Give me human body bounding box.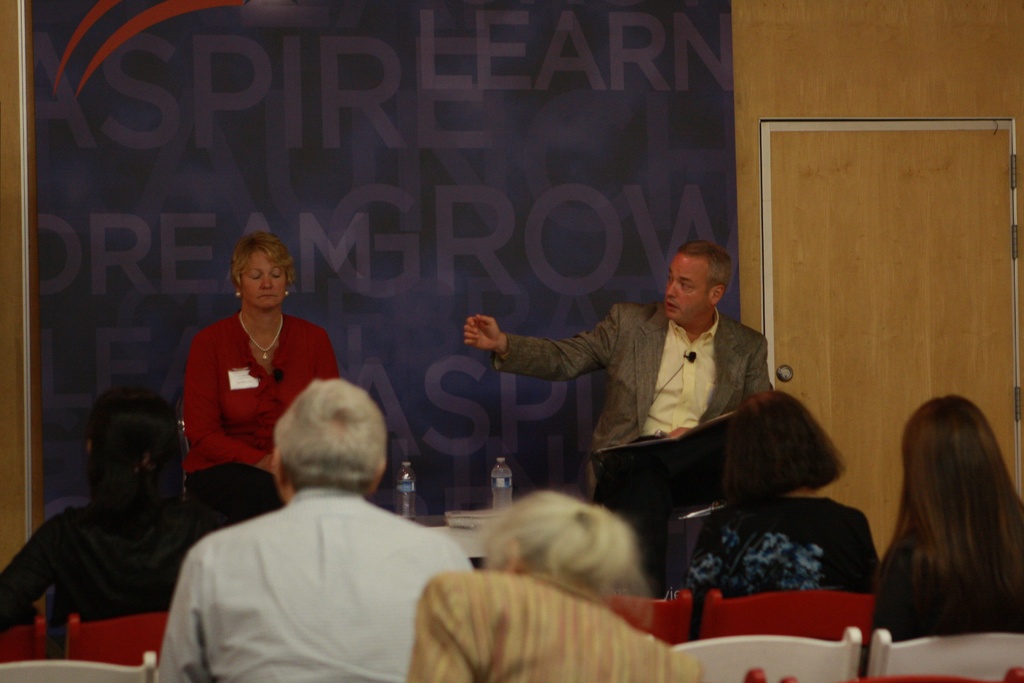
box(874, 384, 1023, 638).
